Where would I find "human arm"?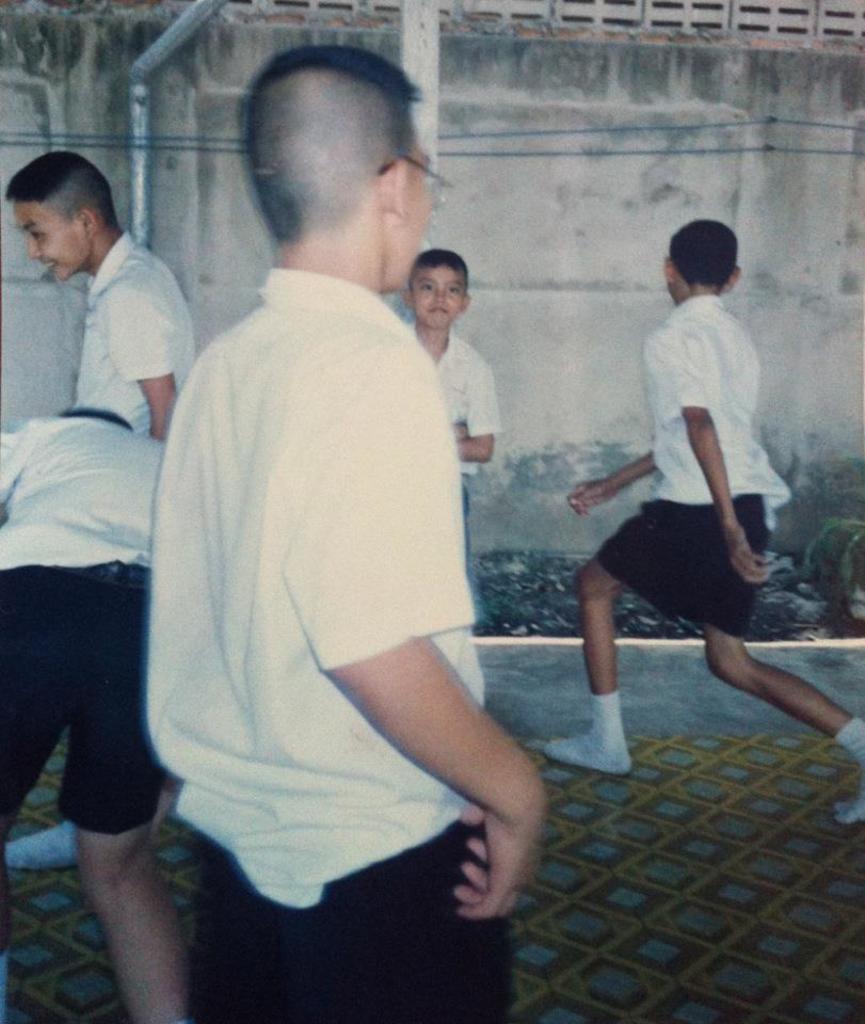
At pyautogui.locateOnScreen(0, 438, 16, 499).
